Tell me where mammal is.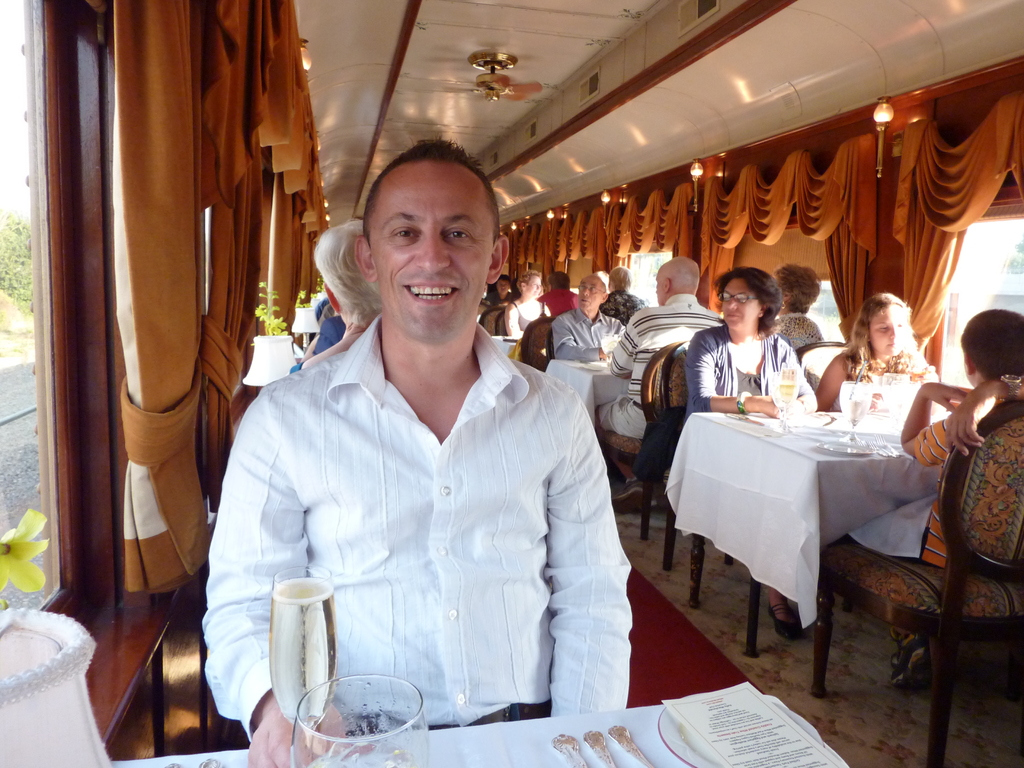
mammal is at [left=554, top=276, right=620, bottom=360].
